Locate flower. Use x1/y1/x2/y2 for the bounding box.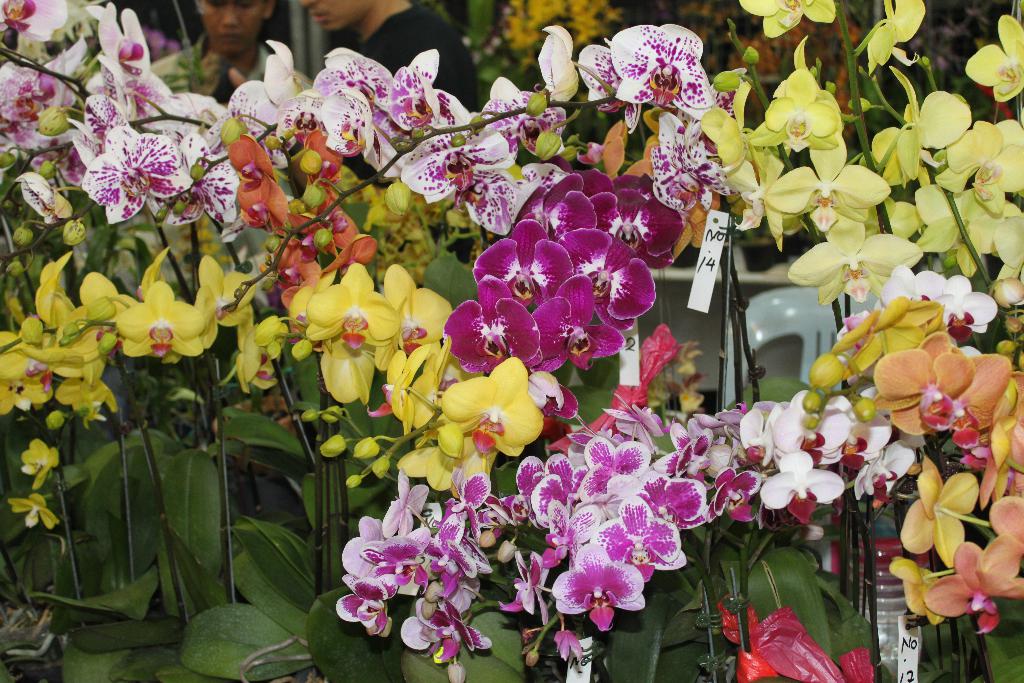
480/79/561/152.
